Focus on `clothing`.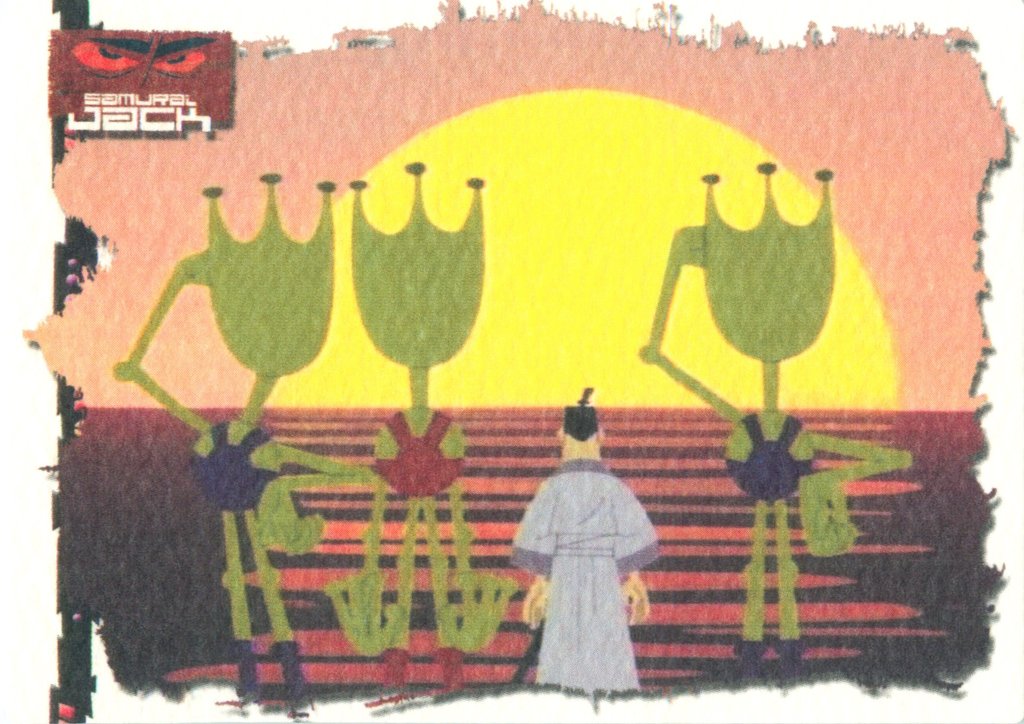
Focused at pyautogui.locateOnScreen(371, 408, 468, 504).
